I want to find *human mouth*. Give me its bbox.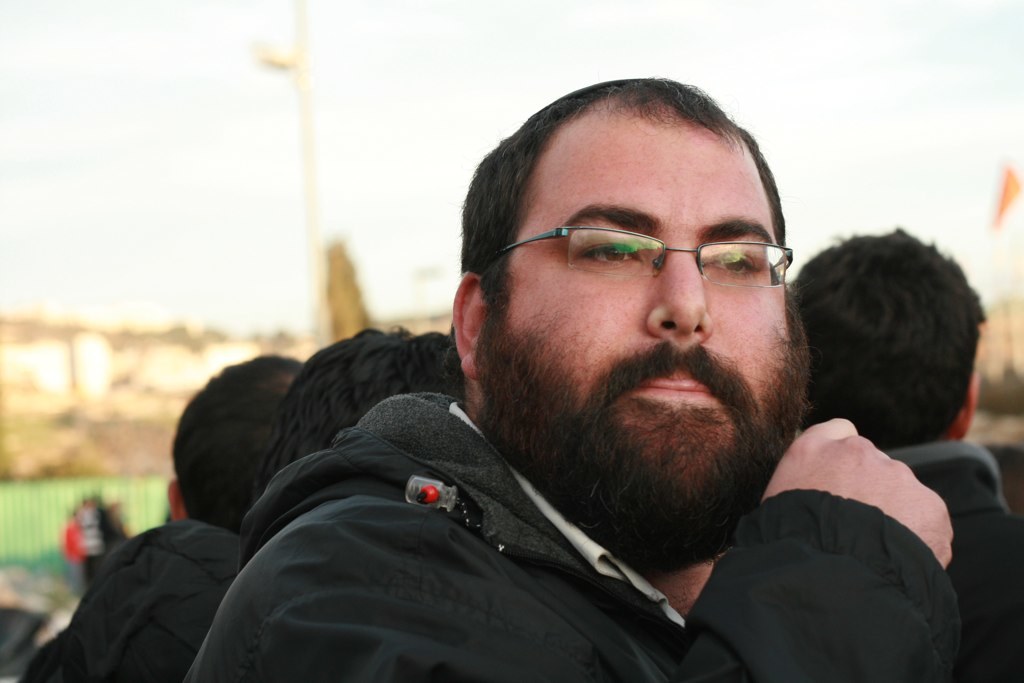
box=[634, 373, 720, 406].
